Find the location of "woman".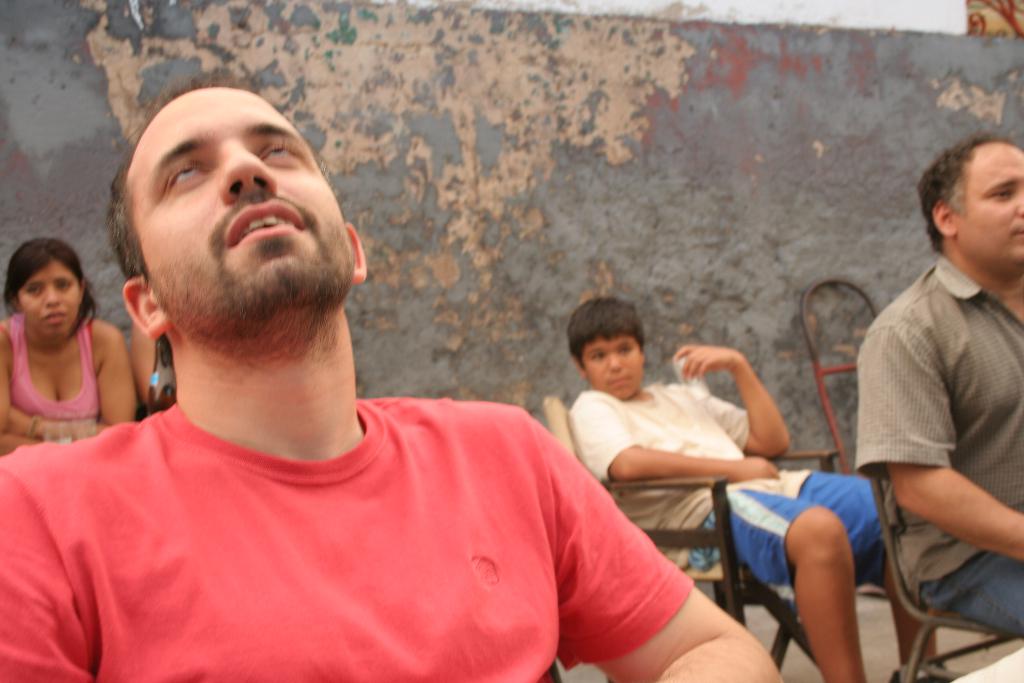
Location: [x1=0, y1=225, x2=126, y2=458].
